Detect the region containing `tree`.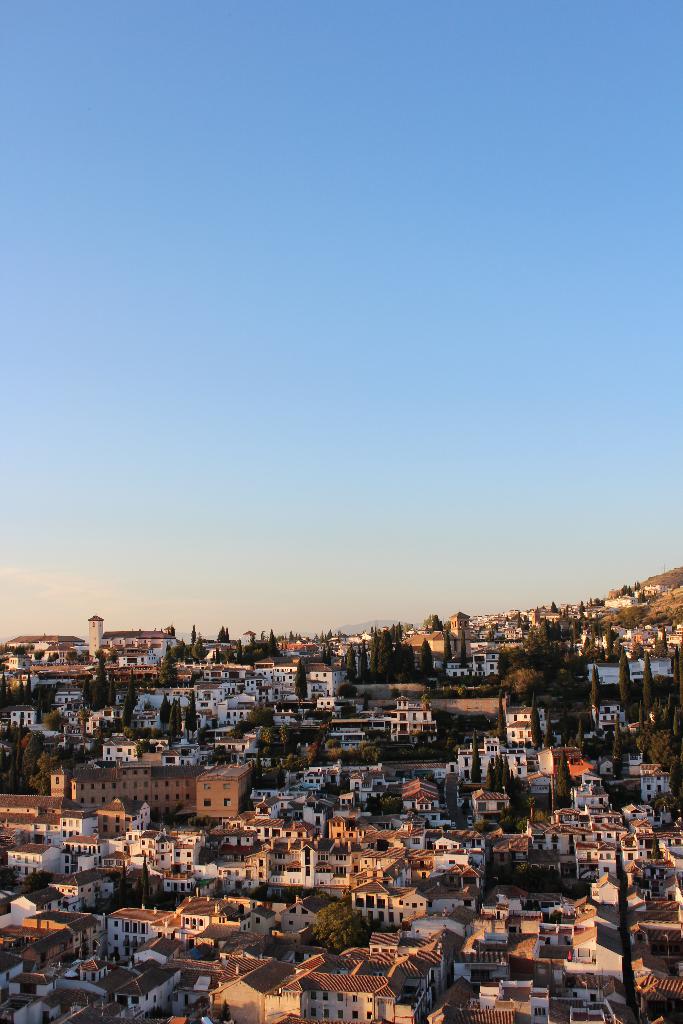
<box>358,646,370,679</box>.
